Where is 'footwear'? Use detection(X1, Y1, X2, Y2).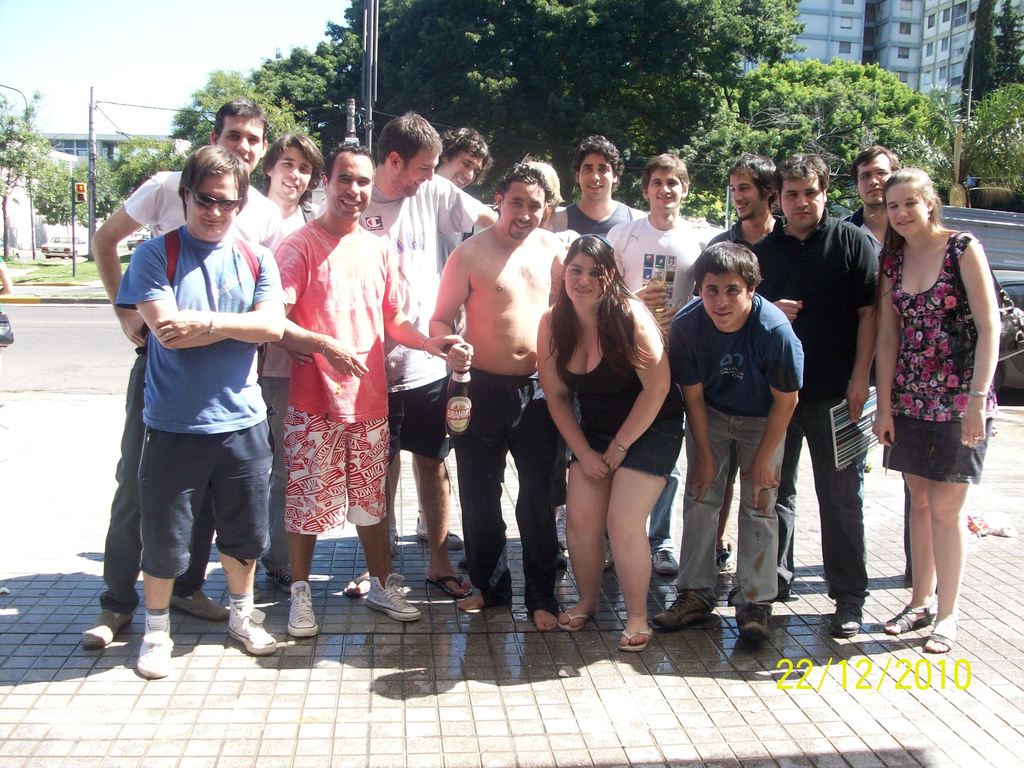
detection(652, 545, 683, 576).
